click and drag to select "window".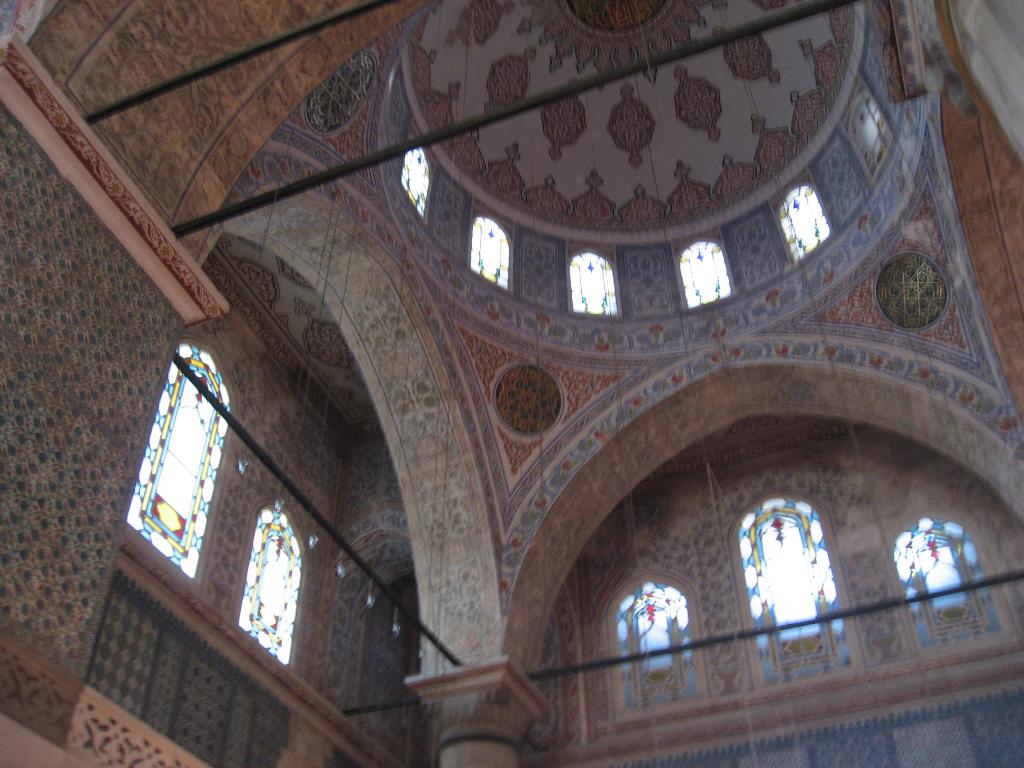
Selection: 618 578 712 722.
